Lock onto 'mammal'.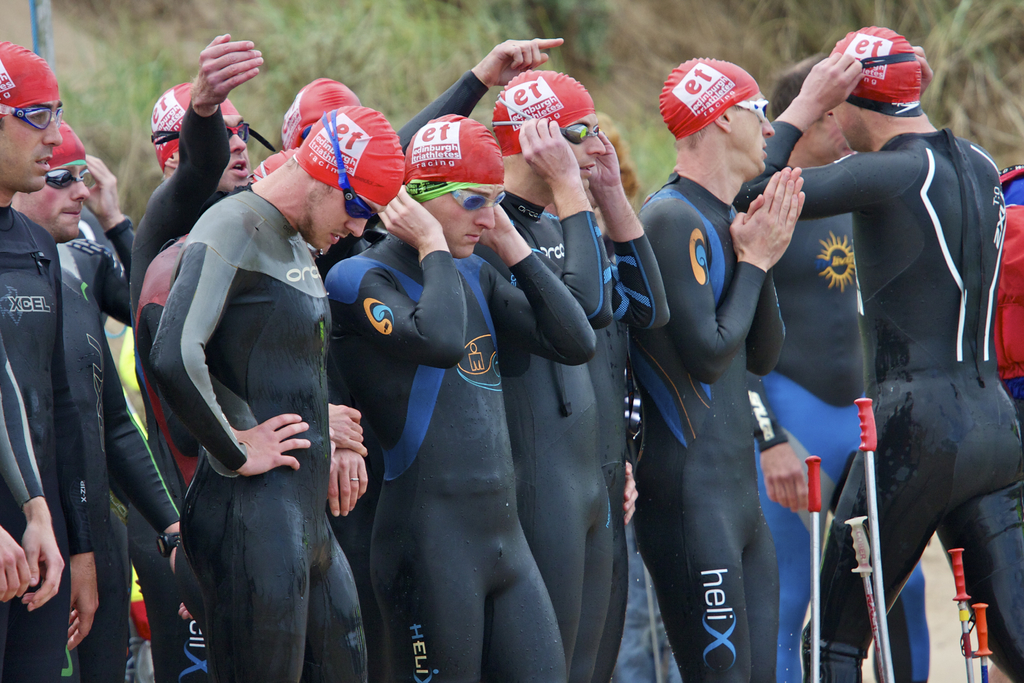
Locked: 129,131,353,664.
